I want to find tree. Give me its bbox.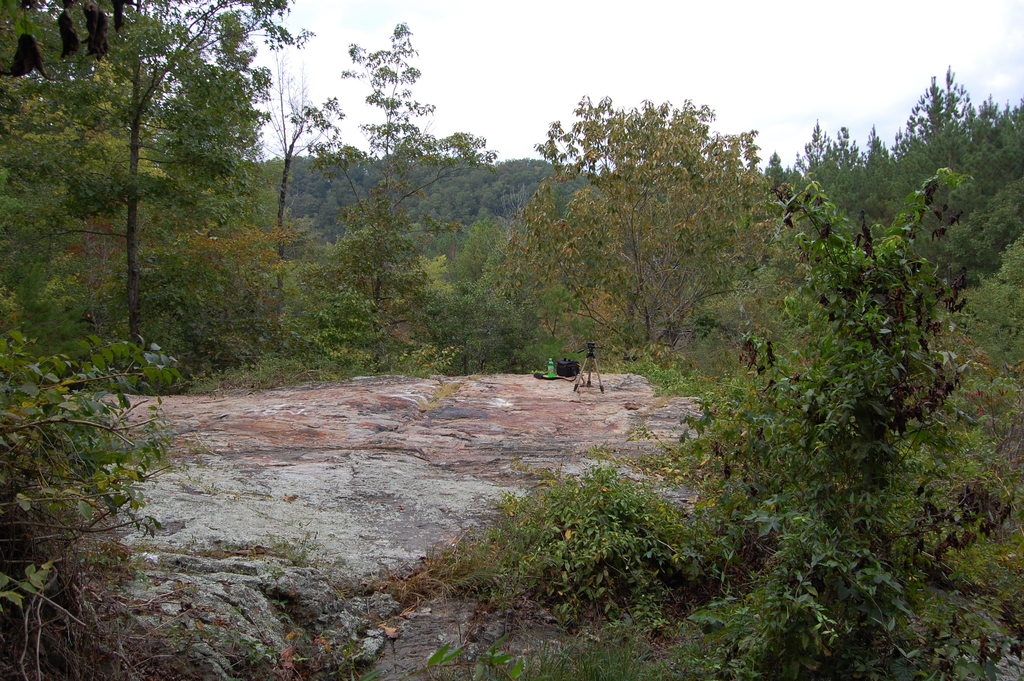
bbox=[259, 56, 332, 279].
